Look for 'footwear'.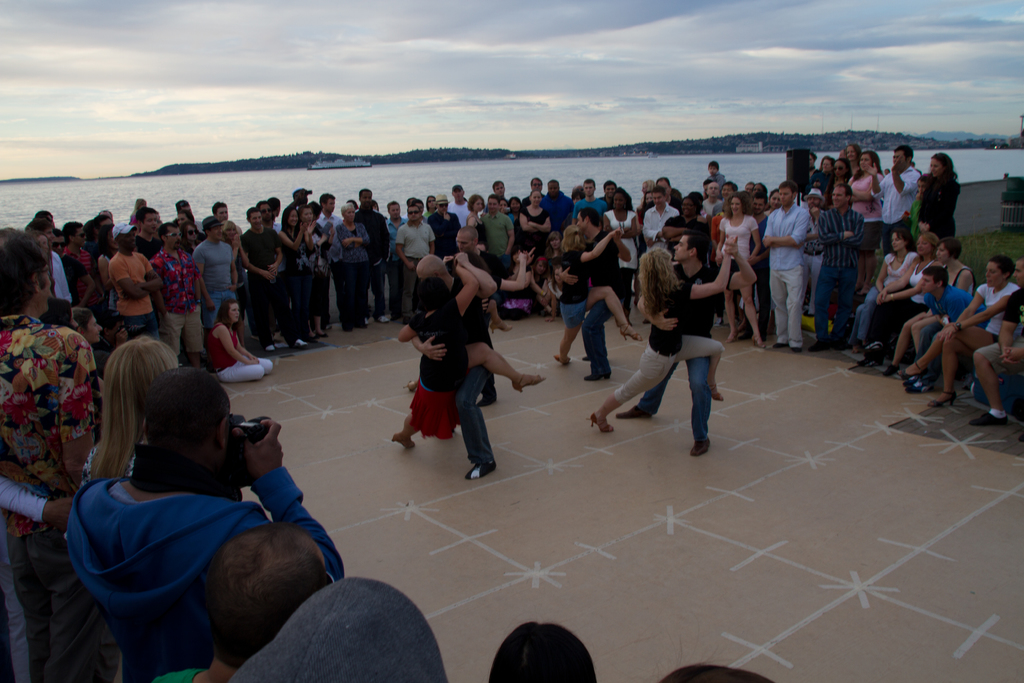
Found: (left=970, top=407, right=1010, bottom=427).
